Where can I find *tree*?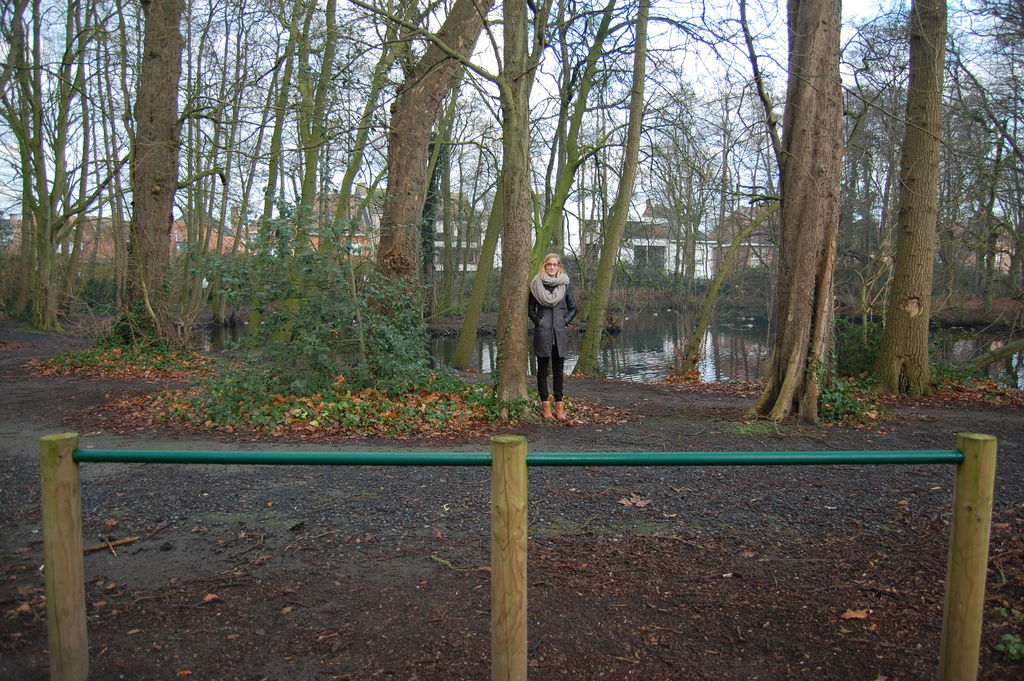
You can find it at box=[737, 0, 846, 423].
